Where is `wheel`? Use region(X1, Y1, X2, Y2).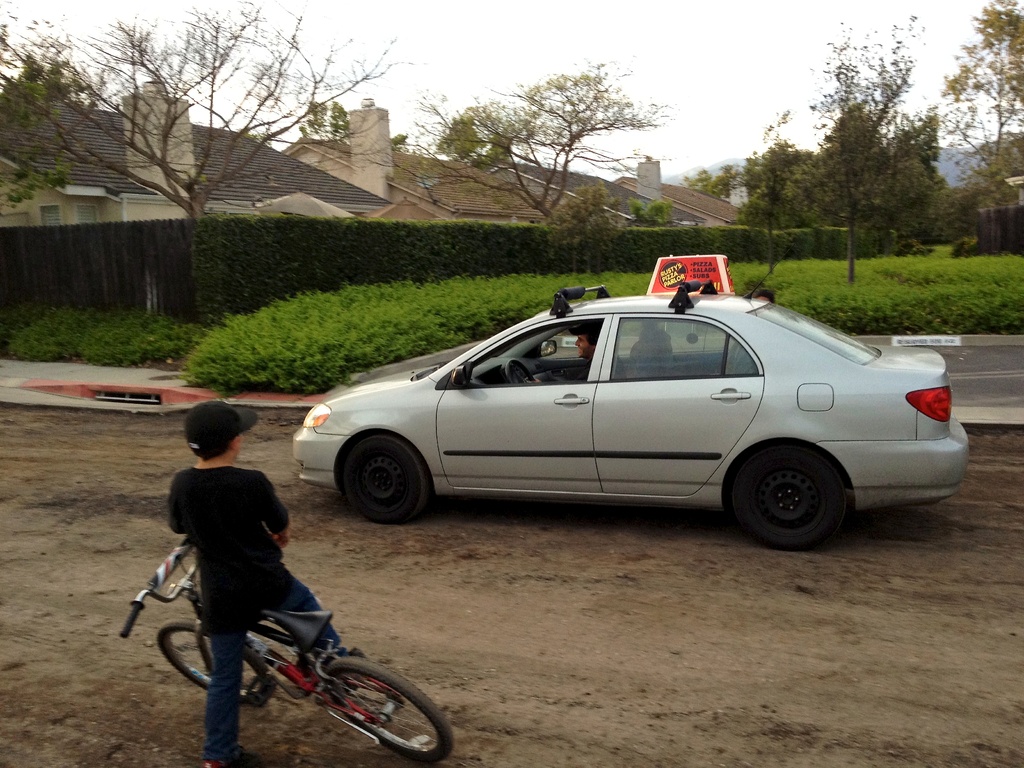
region(151, 614, 273, 705).
